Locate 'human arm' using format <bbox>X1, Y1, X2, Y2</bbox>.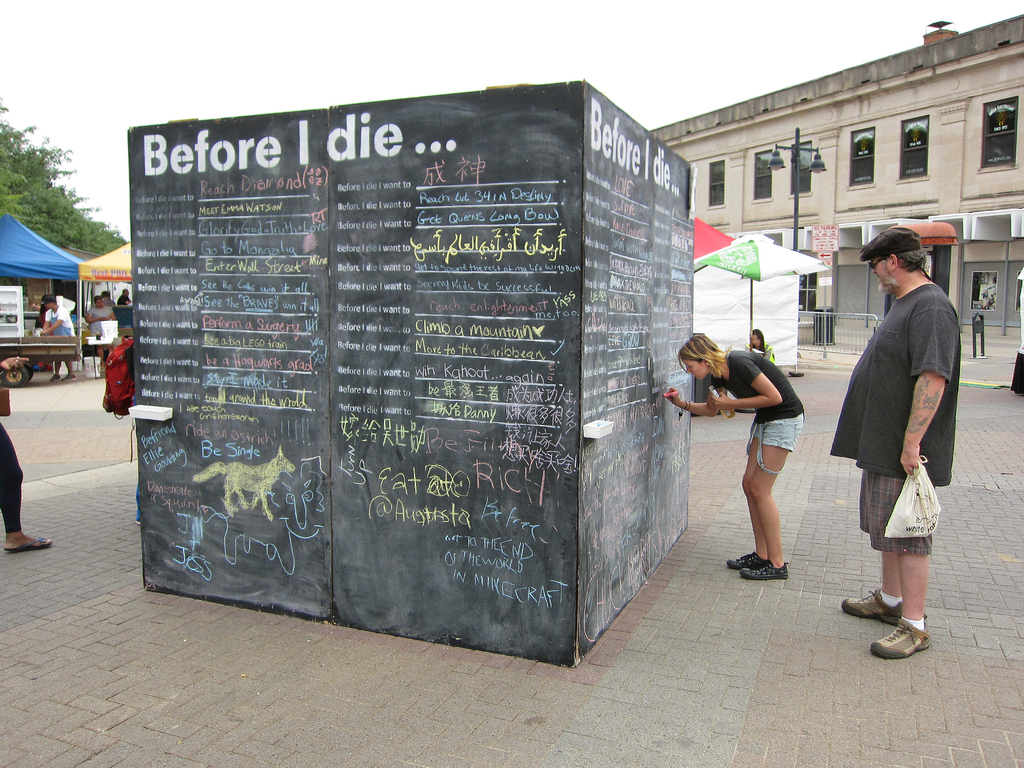
<bbox>110, 307, 120, 322</bbox>.
